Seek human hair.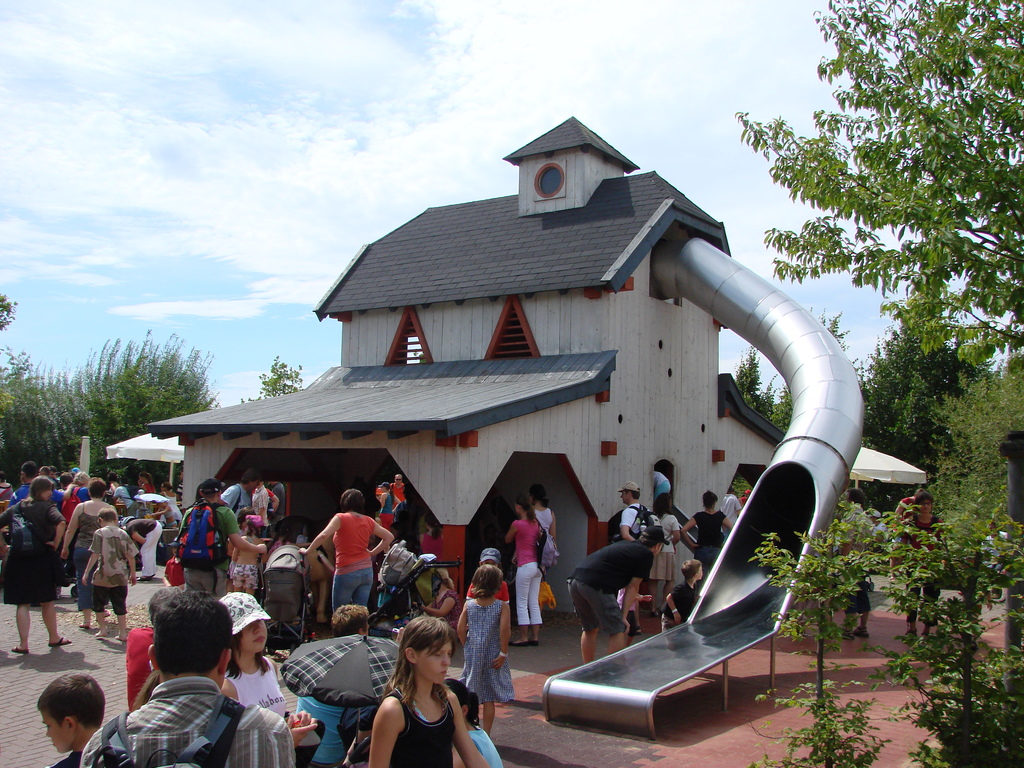
BBox(98, 508, 119, 524).
